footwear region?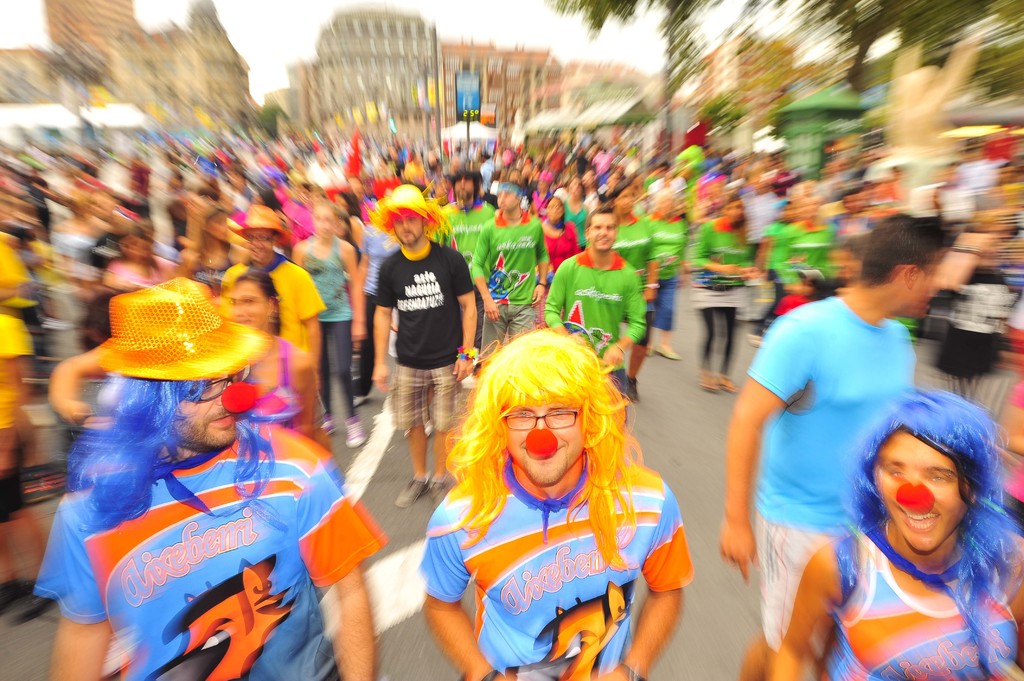
646:344:652:355
